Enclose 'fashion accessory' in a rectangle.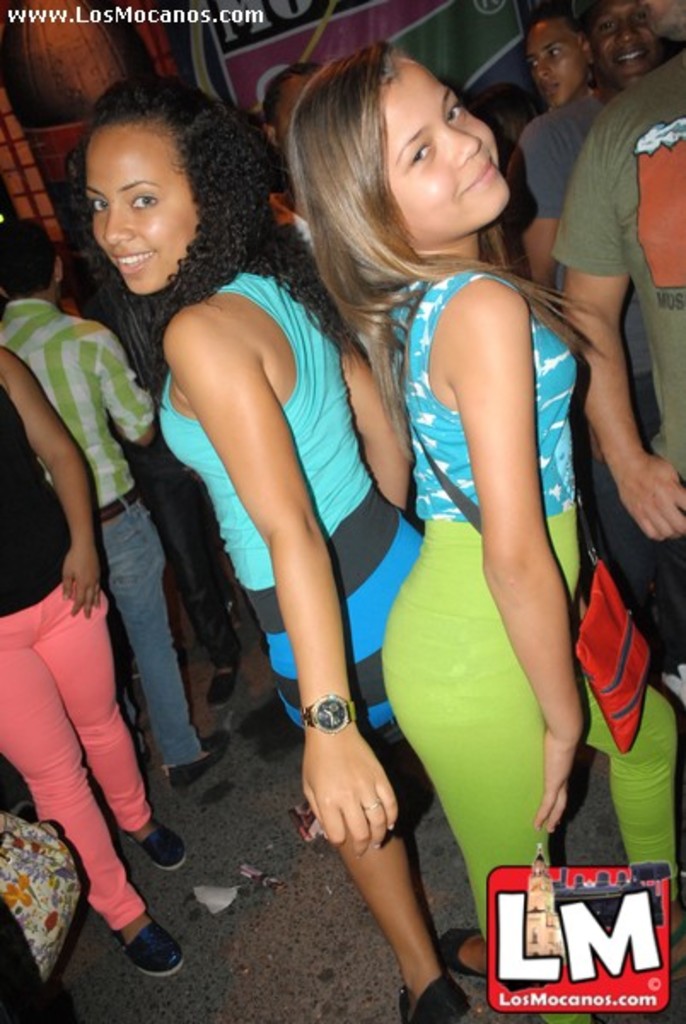
[302,688,357,737].
